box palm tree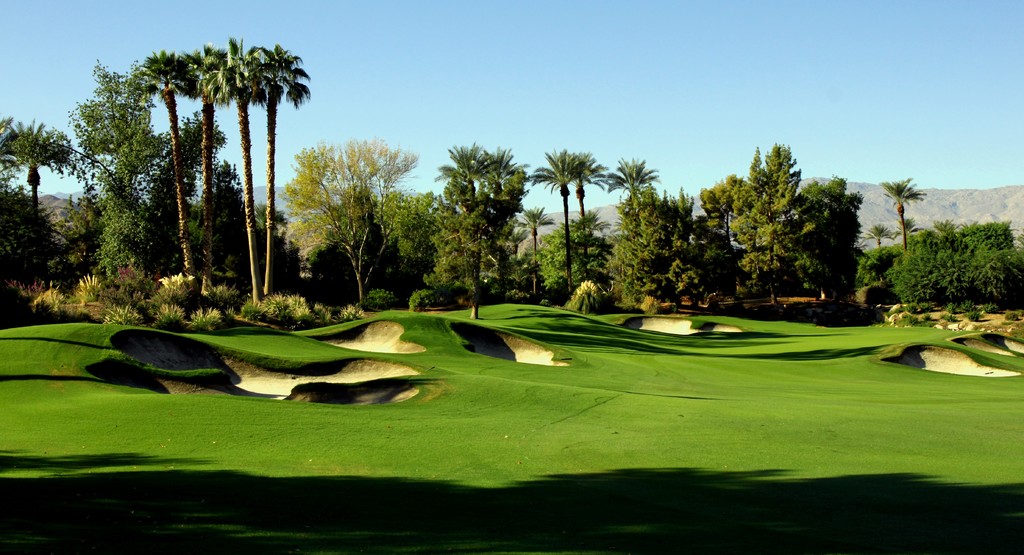
<region>537, 148, 621, 294</region>
